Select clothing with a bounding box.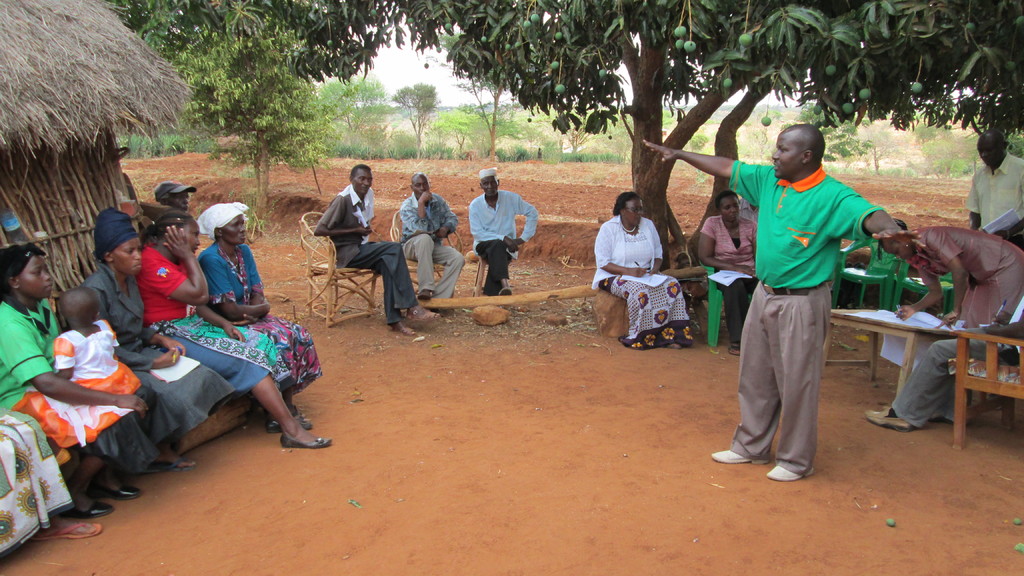
<bbox>732, 285, 831, 474</bbox>.
